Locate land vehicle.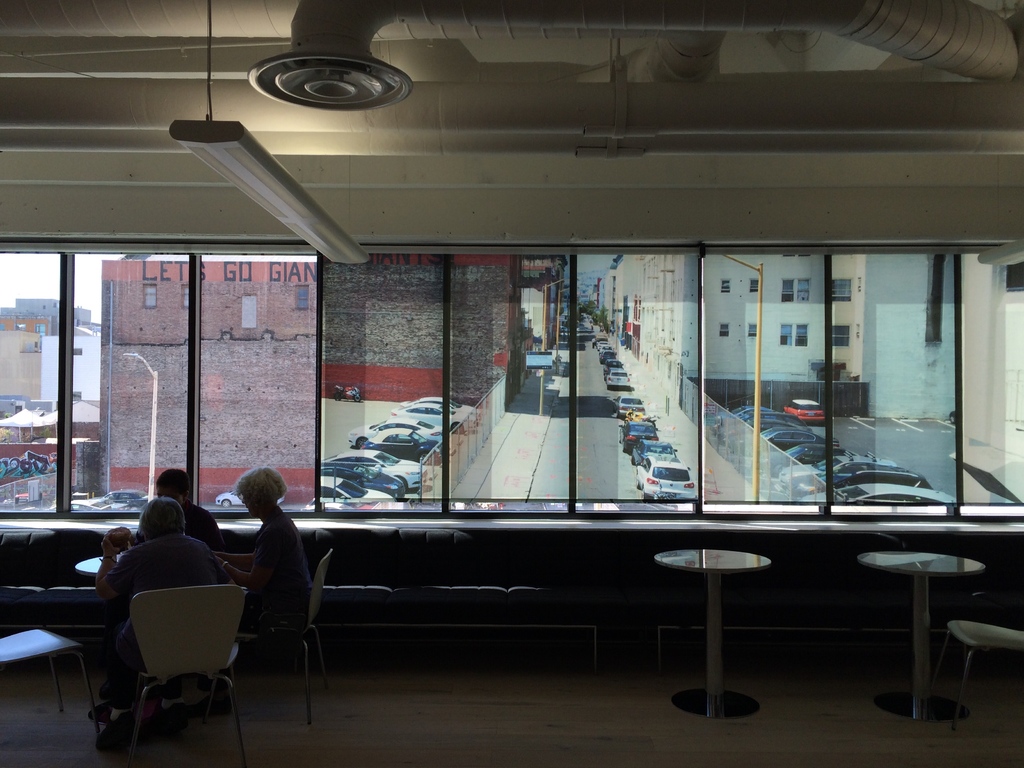
Bounding box: (383, 428, 434, 456).
